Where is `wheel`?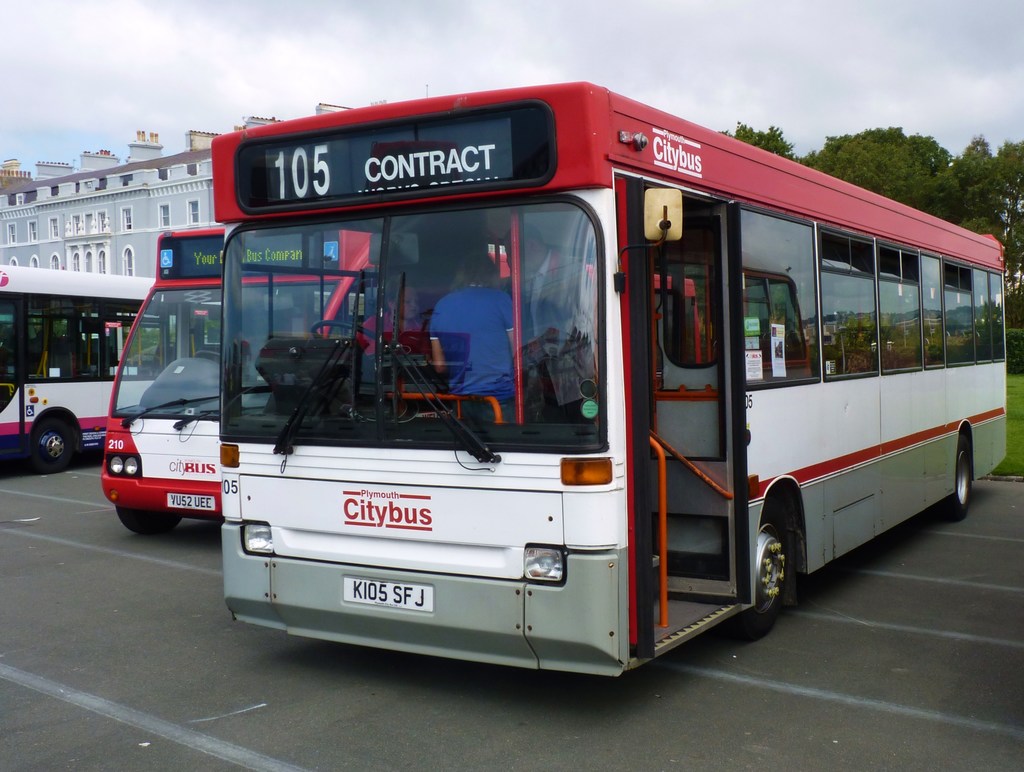
locate(310, 319, 385, 363).
